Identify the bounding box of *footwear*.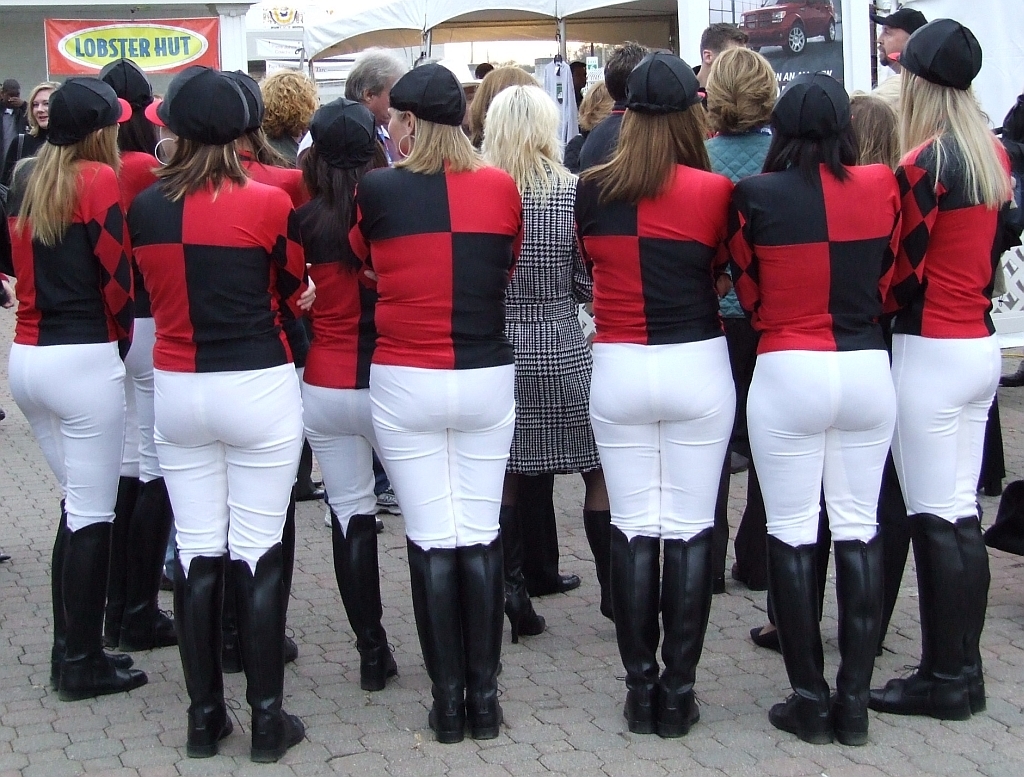
pyautogui.locateOnScreen(769, 534, 830, 747).
